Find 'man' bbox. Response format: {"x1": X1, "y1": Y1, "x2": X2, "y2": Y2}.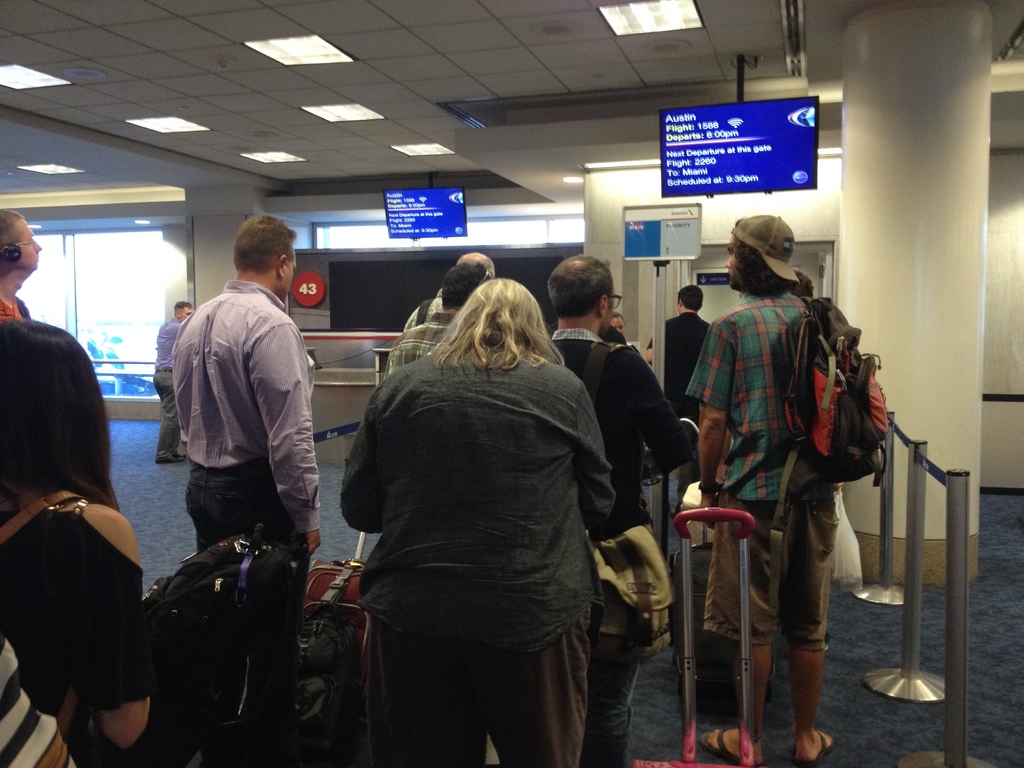
{"x1": 647, "y1": 280, "x2": 712, "y2": 408}.
